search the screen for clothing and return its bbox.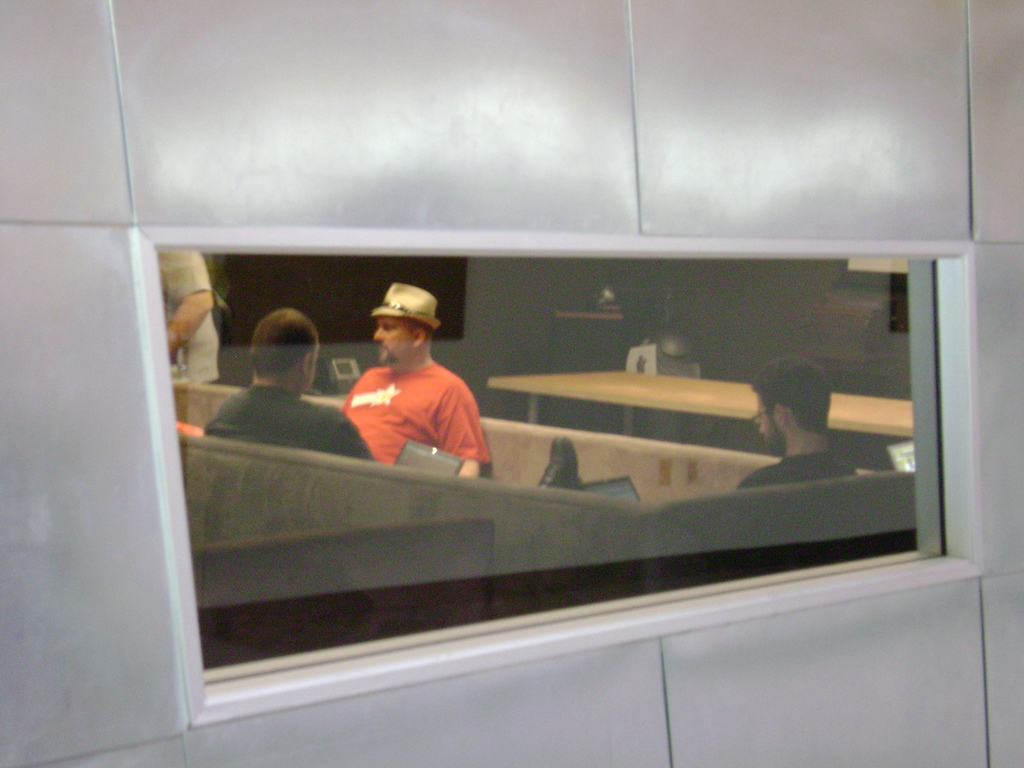
Found: left=738, top=441, right=851, bottom=490.
